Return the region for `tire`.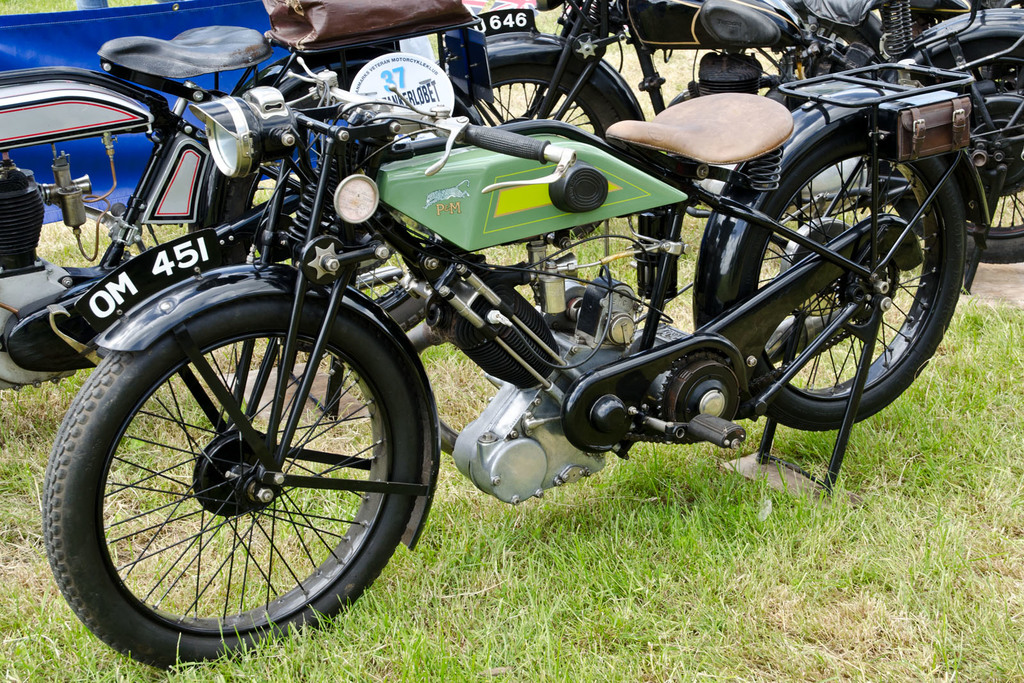
BBox(445, 54, 635, 130).
